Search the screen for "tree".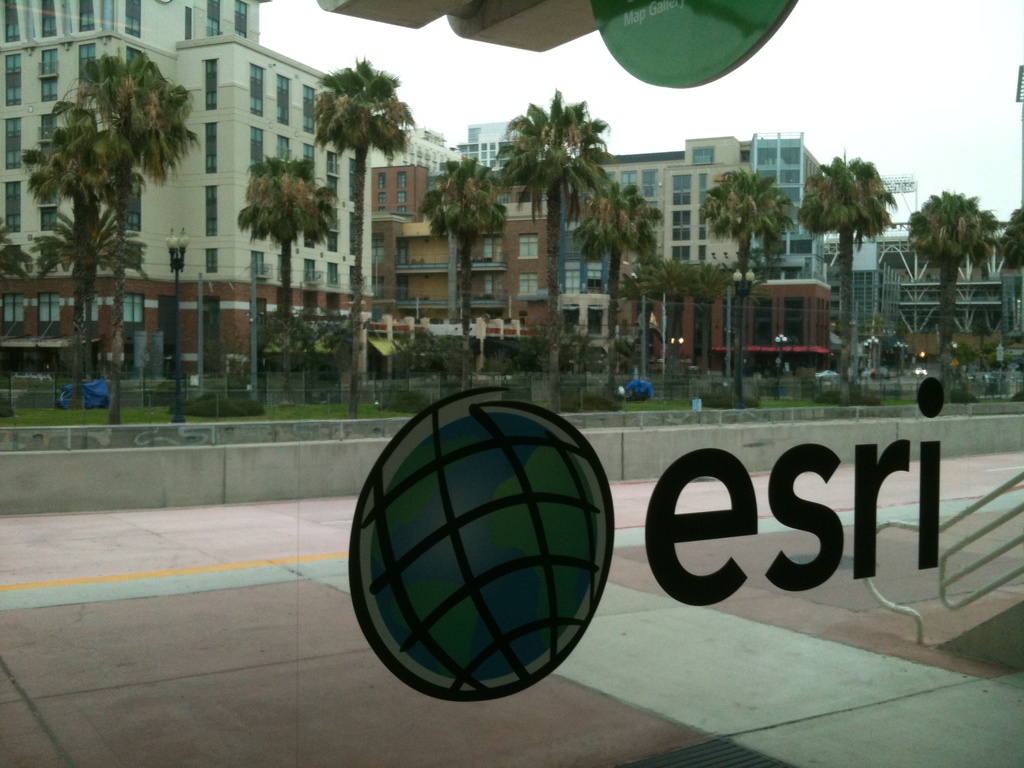
Found at bbox(486, 81, 628, 368).
